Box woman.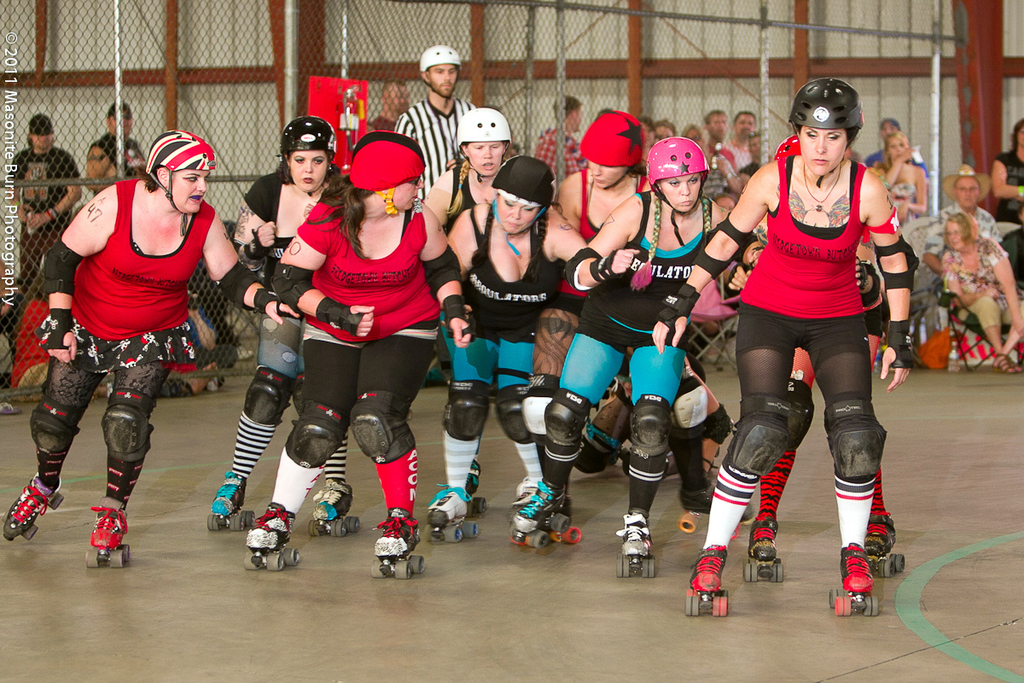
select_region(414, 110, 560, 514).
